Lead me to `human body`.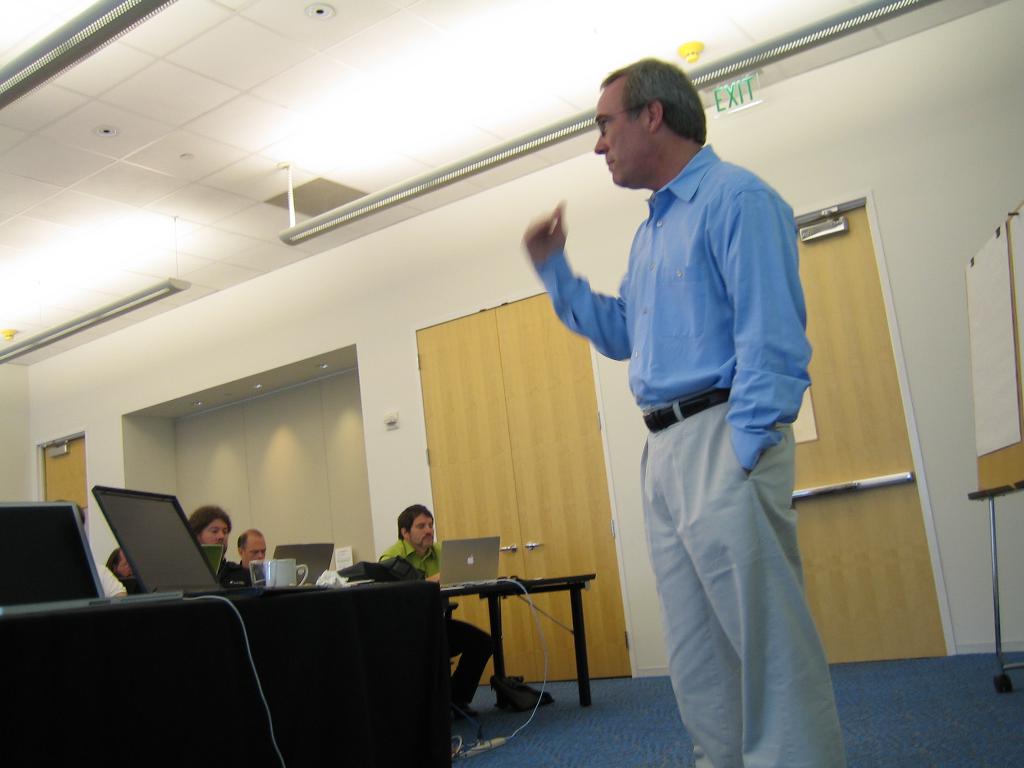
Lead to (529,54,825,762).
